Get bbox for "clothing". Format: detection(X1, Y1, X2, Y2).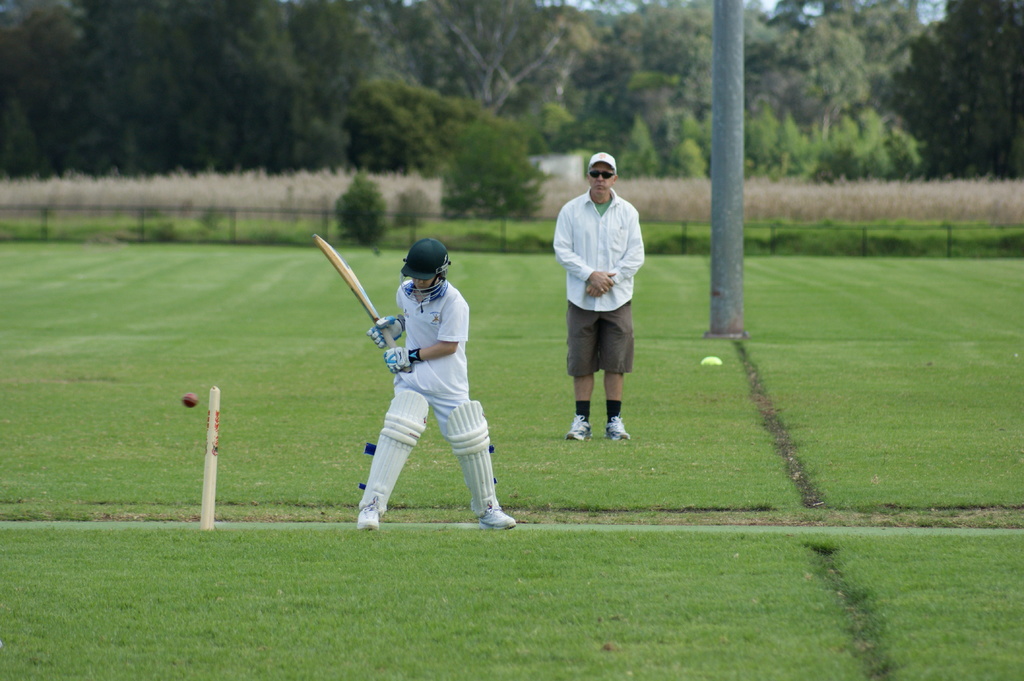
detection(357, 268, 504, 522).
